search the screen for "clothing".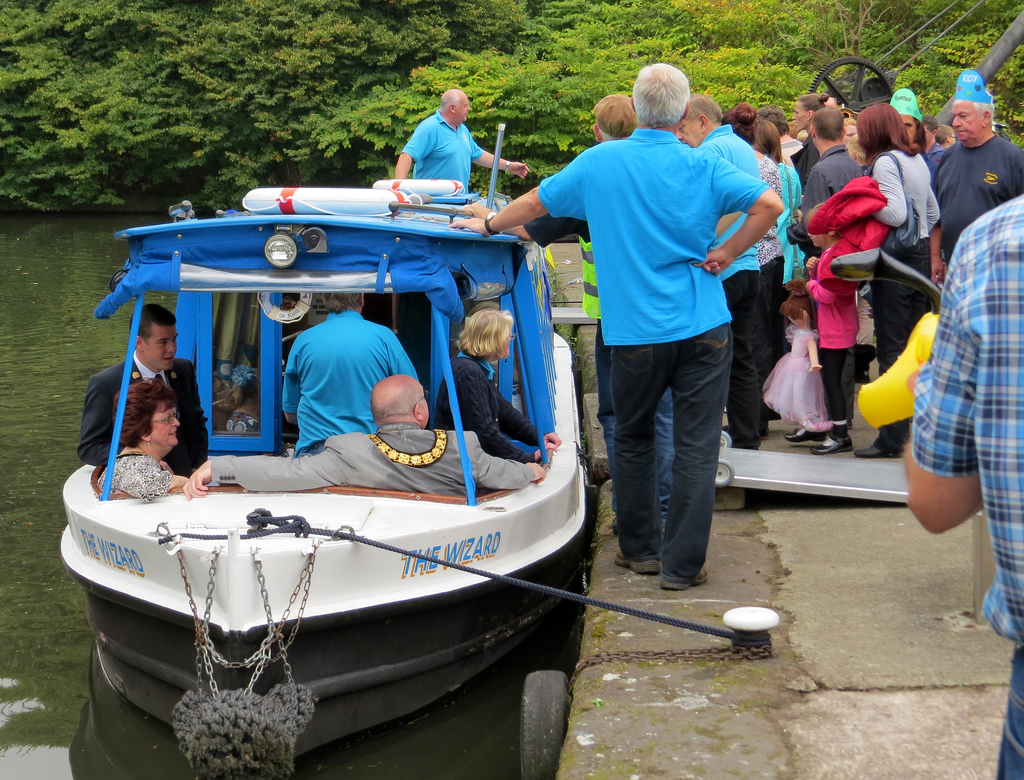
Found at (x1=279, y1=303, x2=424, y2=456).
